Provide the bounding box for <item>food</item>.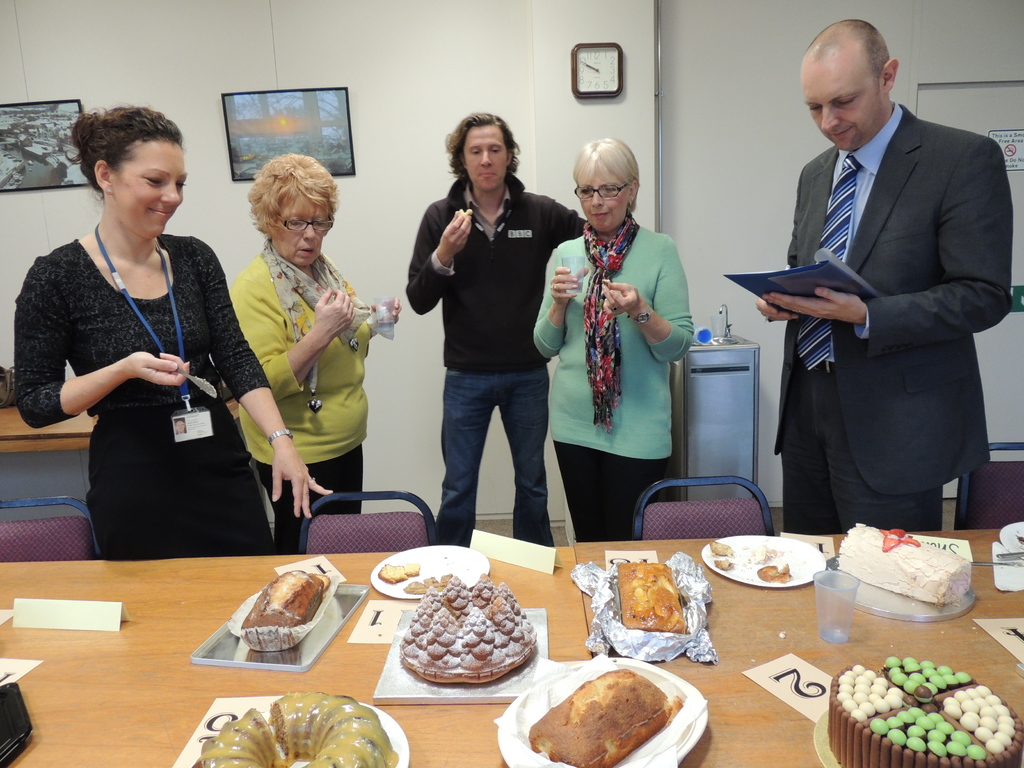
rect(980, 718, 1000, 727).
